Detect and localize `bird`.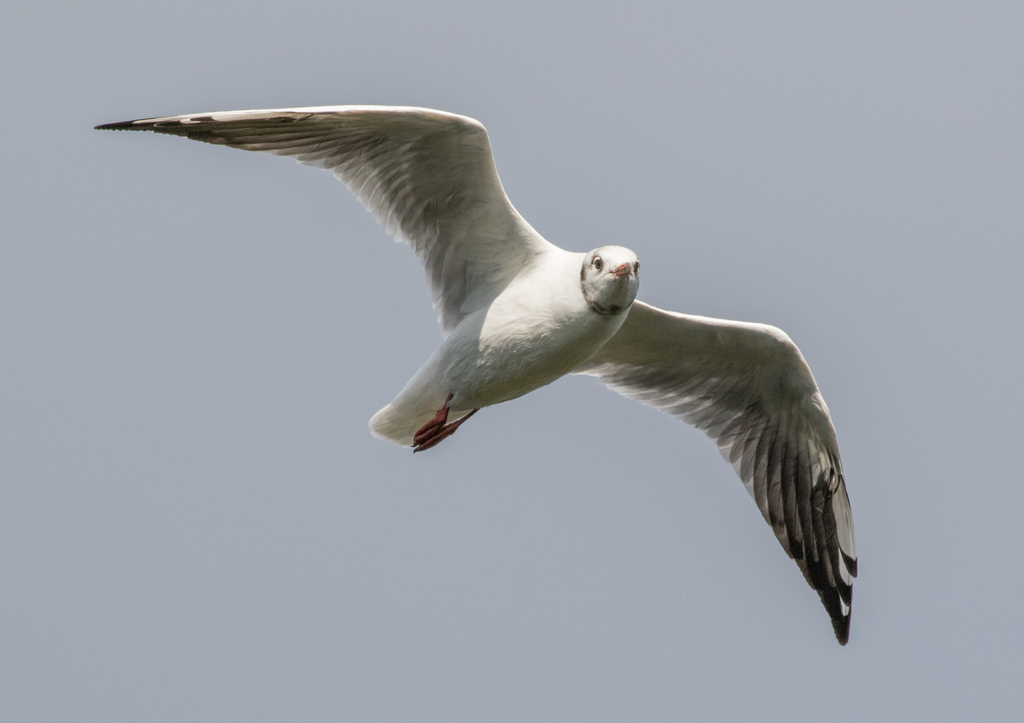
Localized at bbox=[93, 100, 859, 650].
